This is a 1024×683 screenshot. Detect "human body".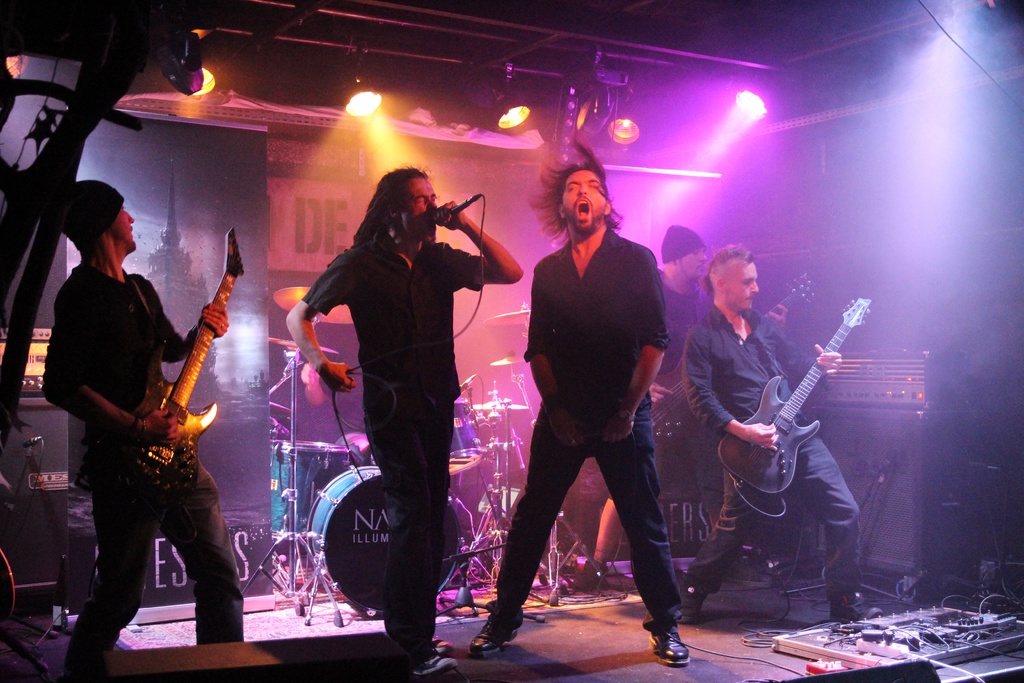
region(282, 168, 528, 677).
